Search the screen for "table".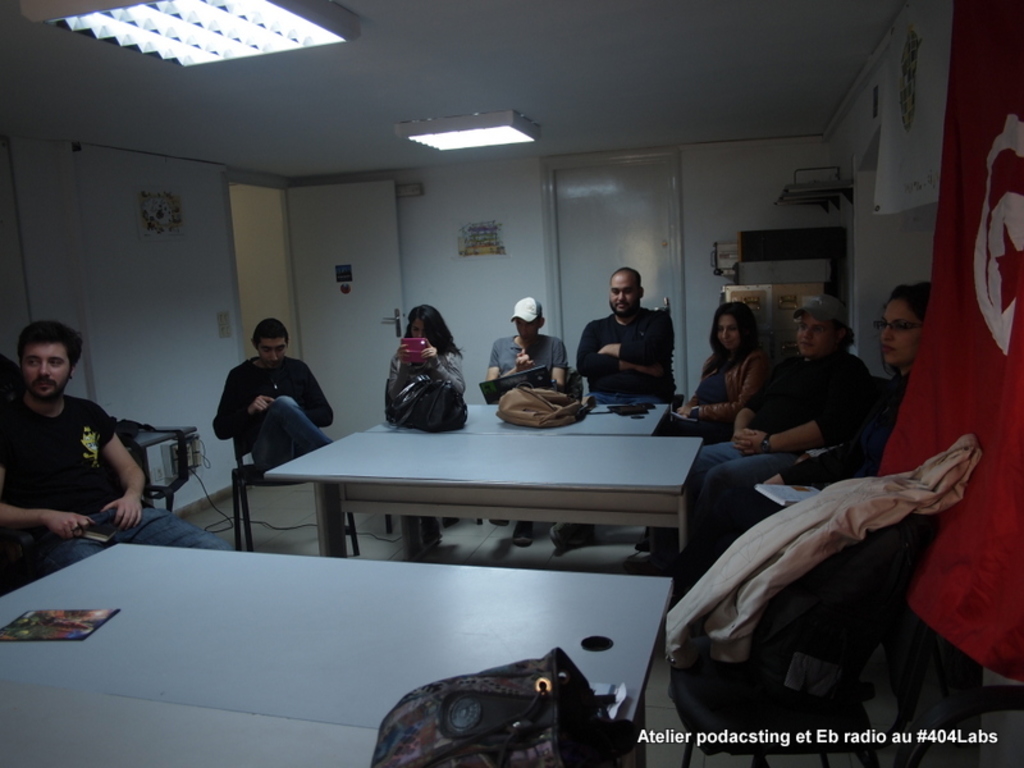
Found at box=[0, 504, 649, 753].
